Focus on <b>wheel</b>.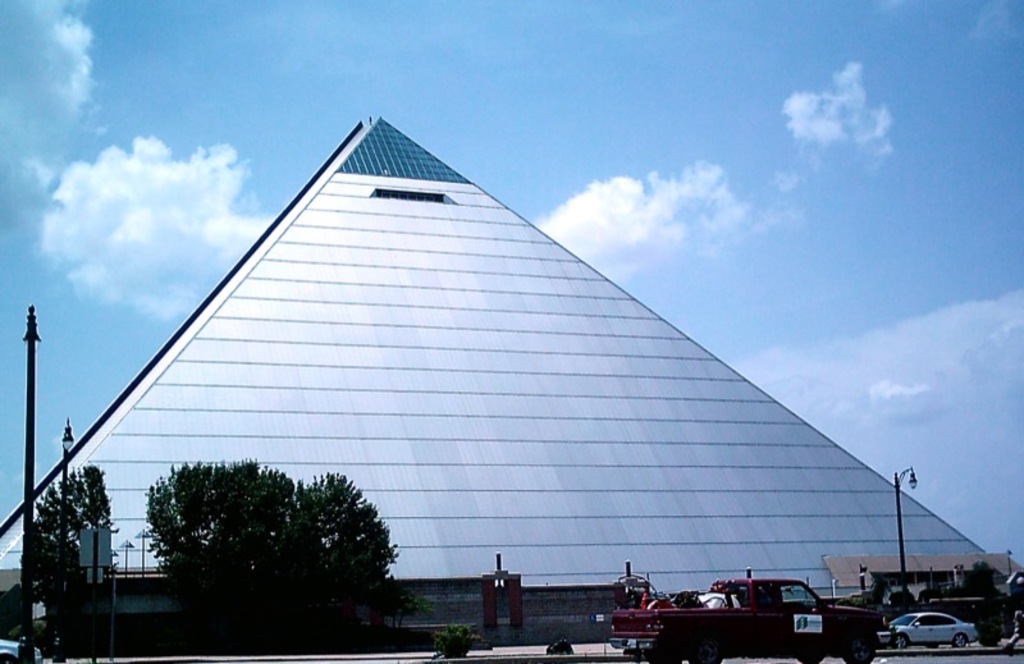
Focused at {"left": 840, "top": 623, "right": 881, "bottom": 663}.
